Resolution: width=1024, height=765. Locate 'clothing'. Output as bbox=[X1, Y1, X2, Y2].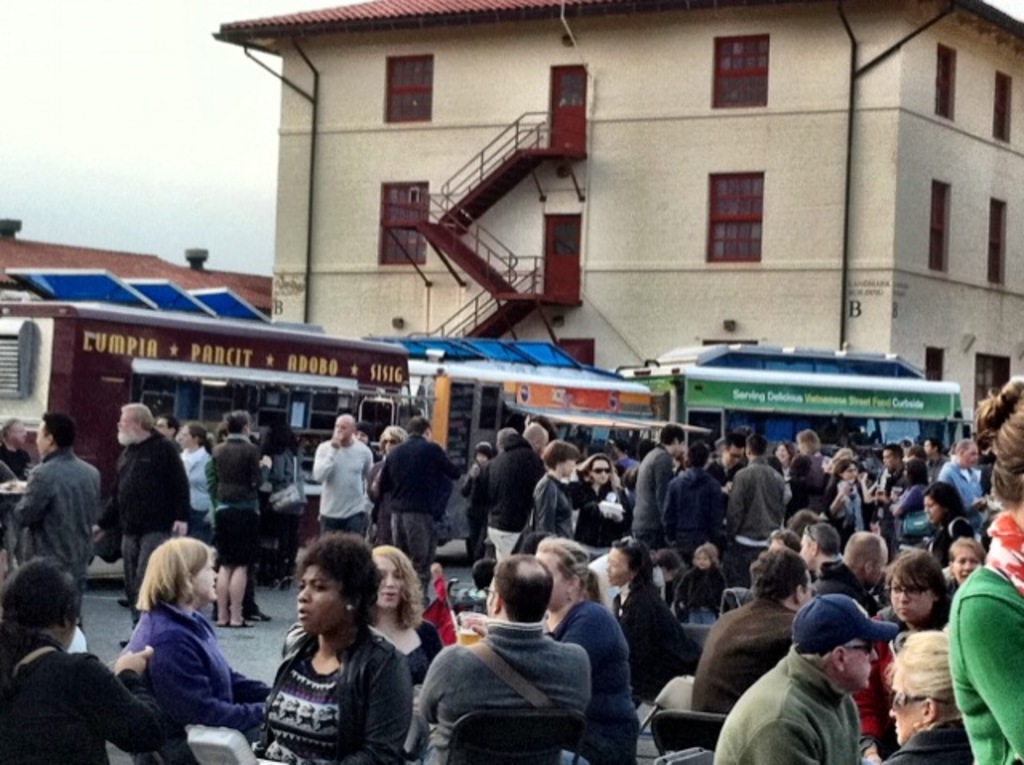
bbox=[552, 600, 642, 763].
